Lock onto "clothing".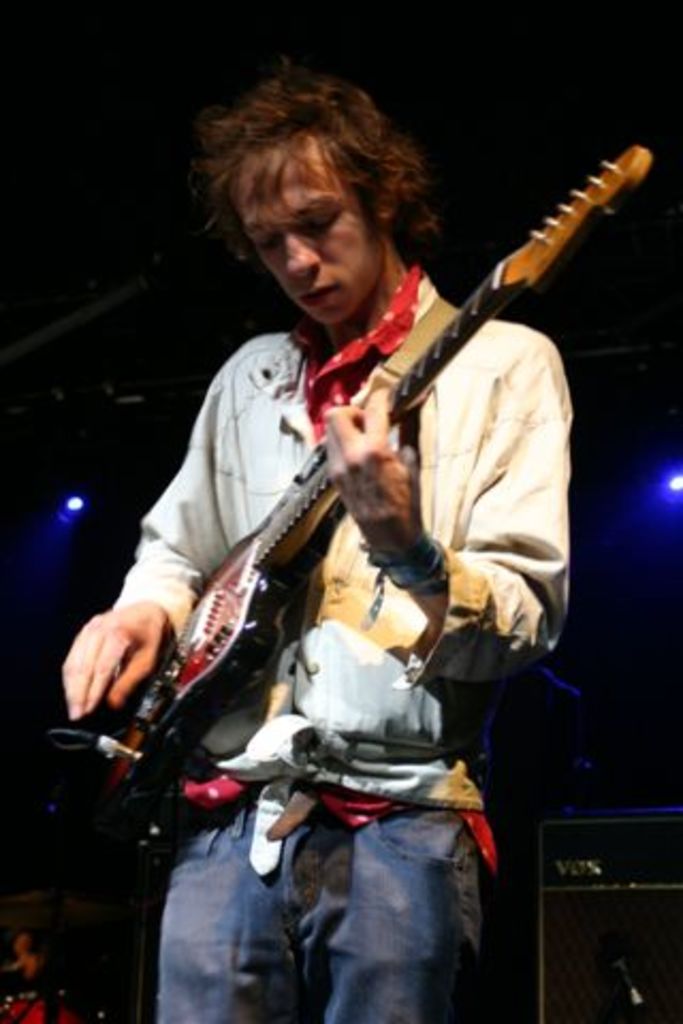
Locked: [111,267,576,1022].
